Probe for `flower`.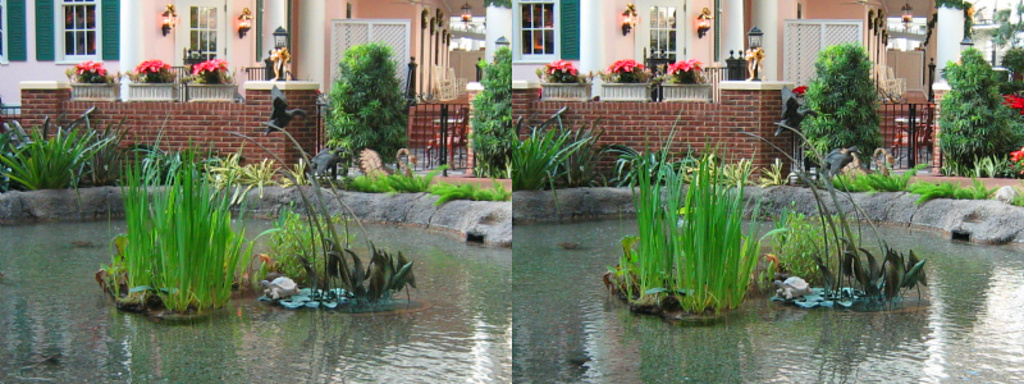
Probe result: region(1009, 147, 1023, 163).
